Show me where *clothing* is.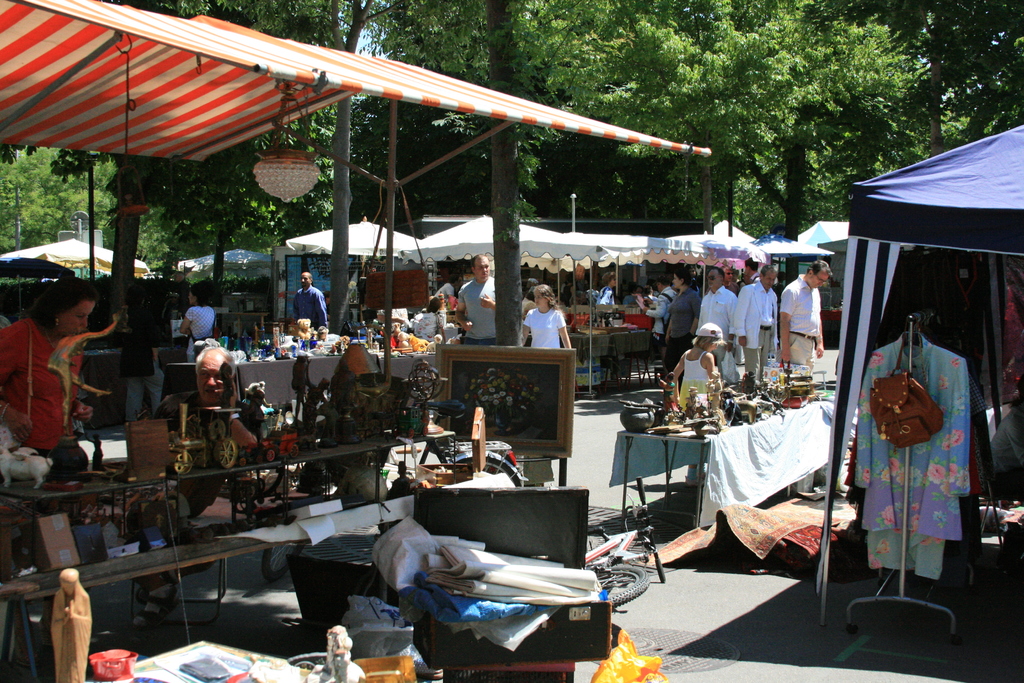
*clothing* is at {"left": 524, "top": 306, "right": 566, "bottom": 354}.
